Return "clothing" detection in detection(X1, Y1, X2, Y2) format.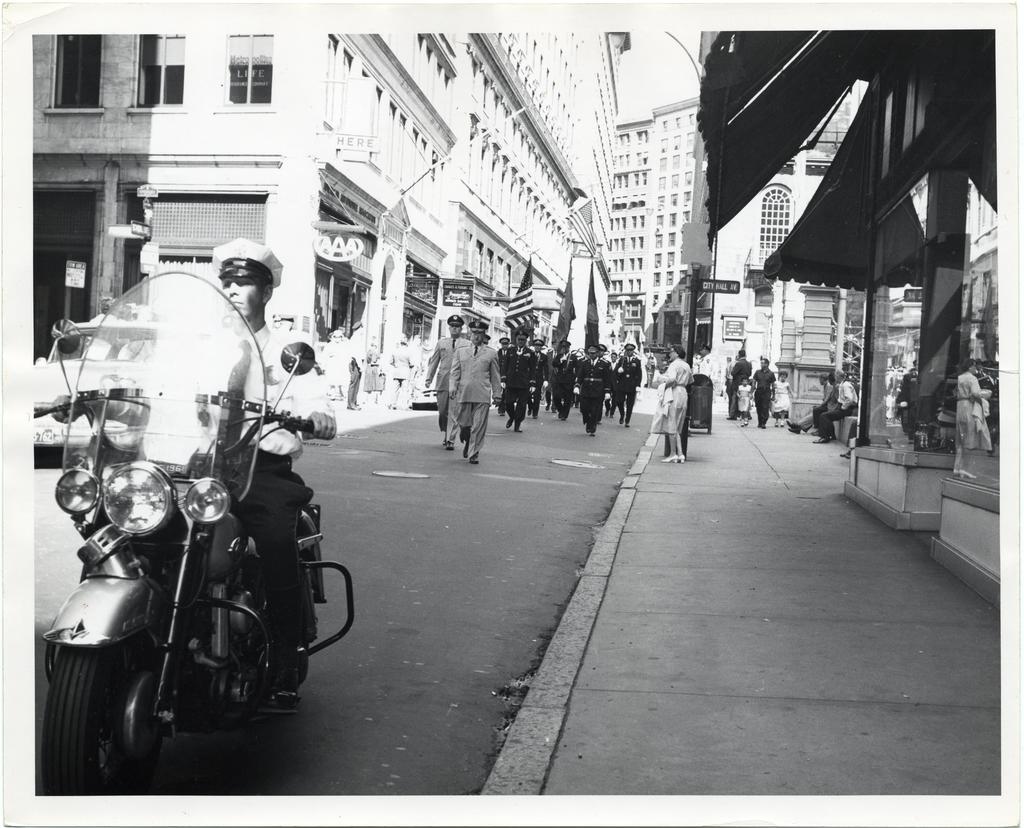
detection(648, 357, 698, 435).
